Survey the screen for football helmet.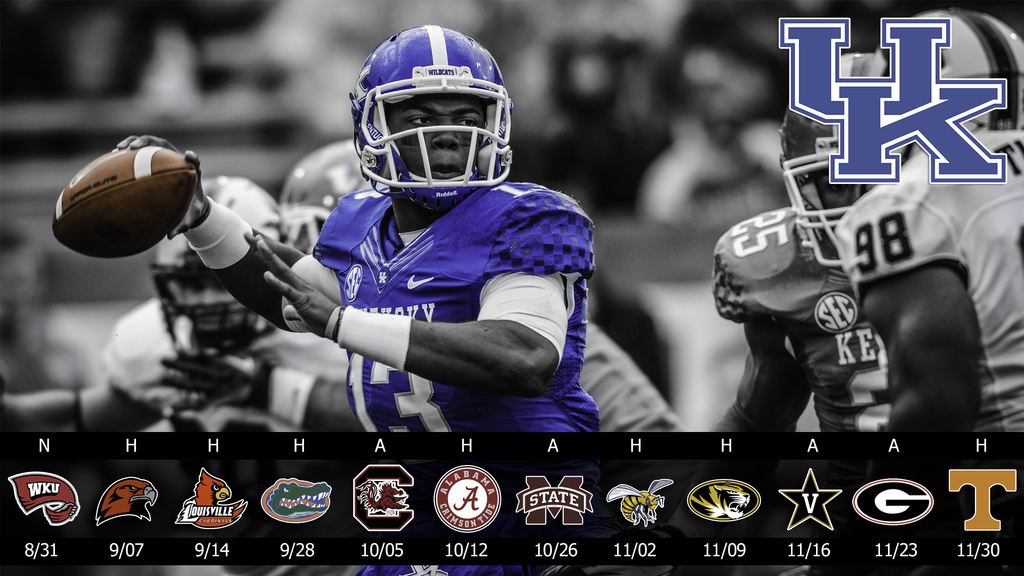
Survey found: {"x1": 148, "y1": 173, "x2": 274, "y2": 356}.
